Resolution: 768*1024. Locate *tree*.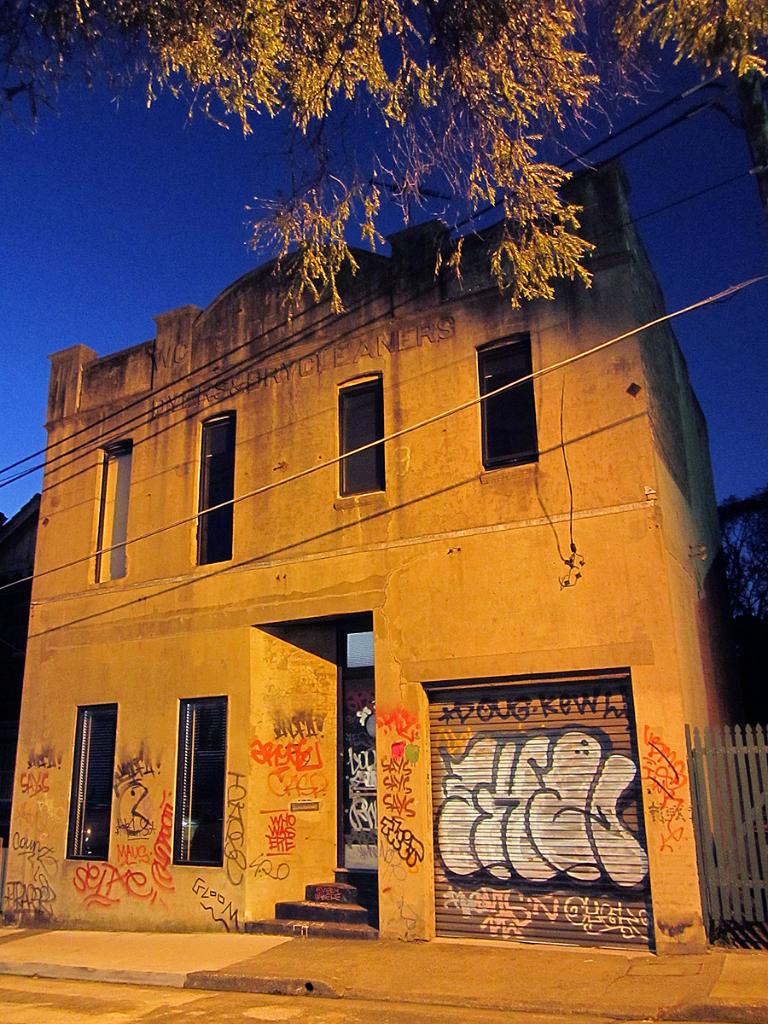
(x1=701, y1=484, x2=767, y2=685).
